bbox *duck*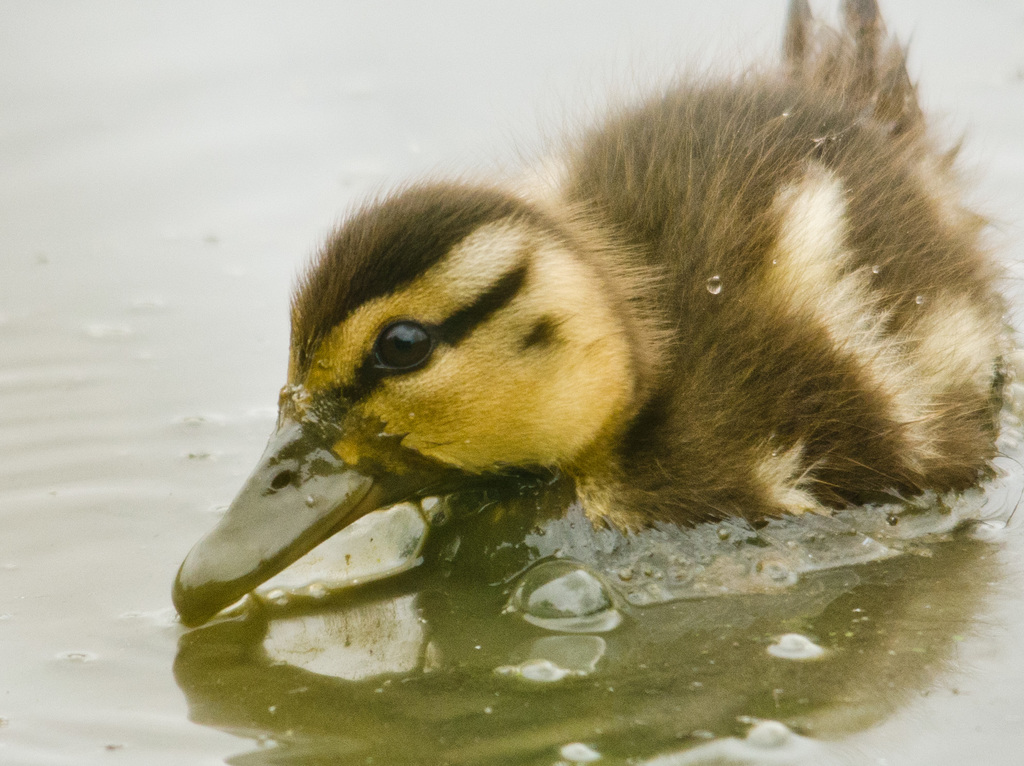
select_region(210, 30, 1023, 584)
